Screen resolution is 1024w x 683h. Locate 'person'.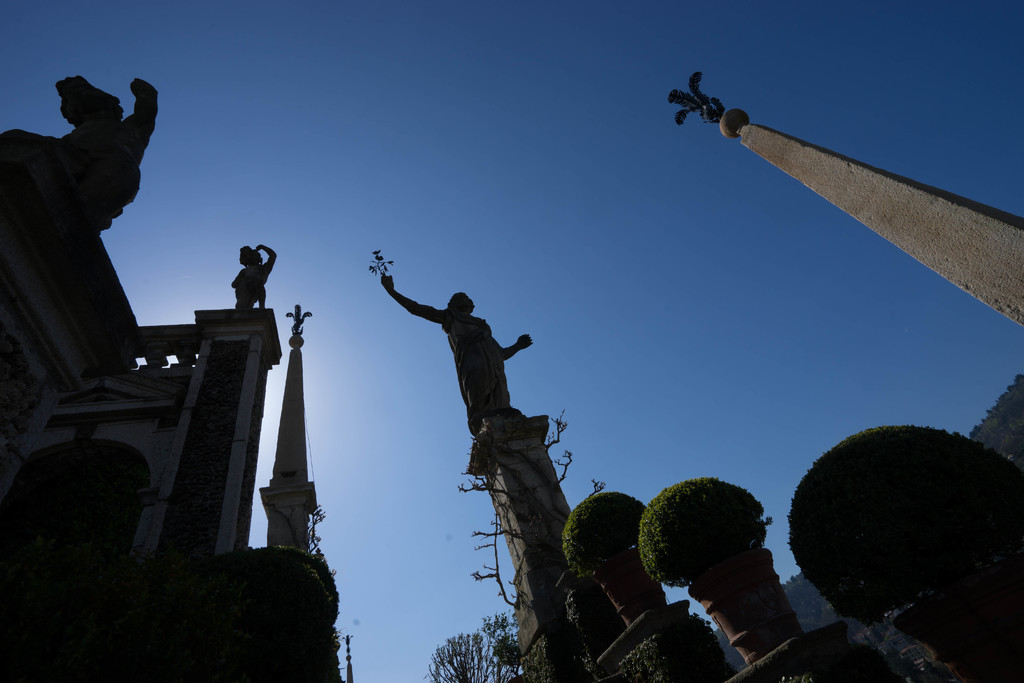
[60,78,150,242].
